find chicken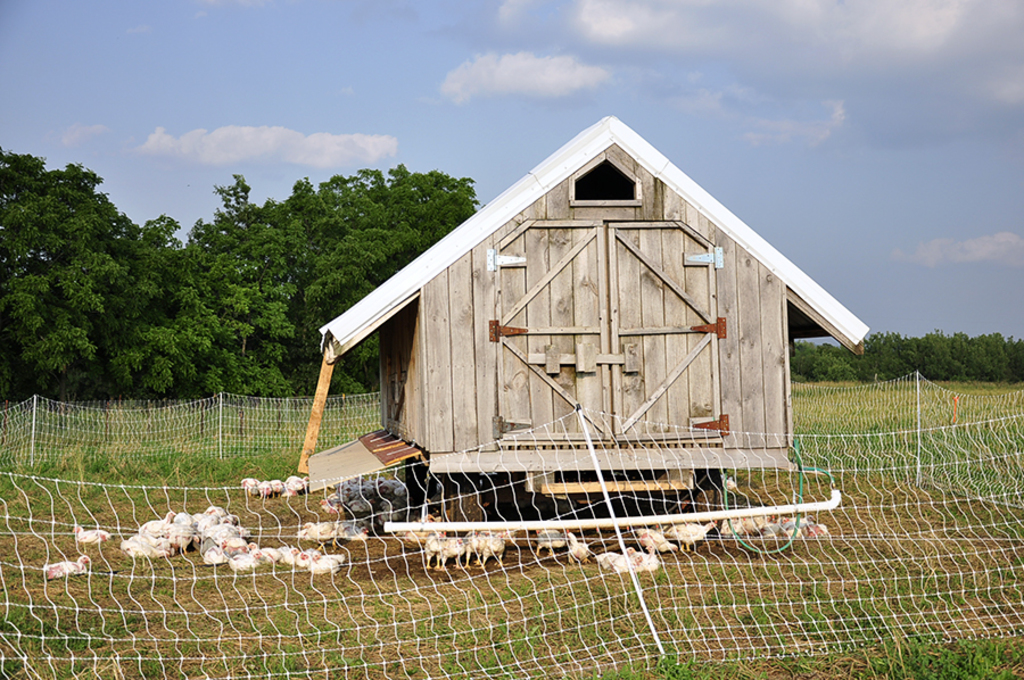
(659,515,720,556)
